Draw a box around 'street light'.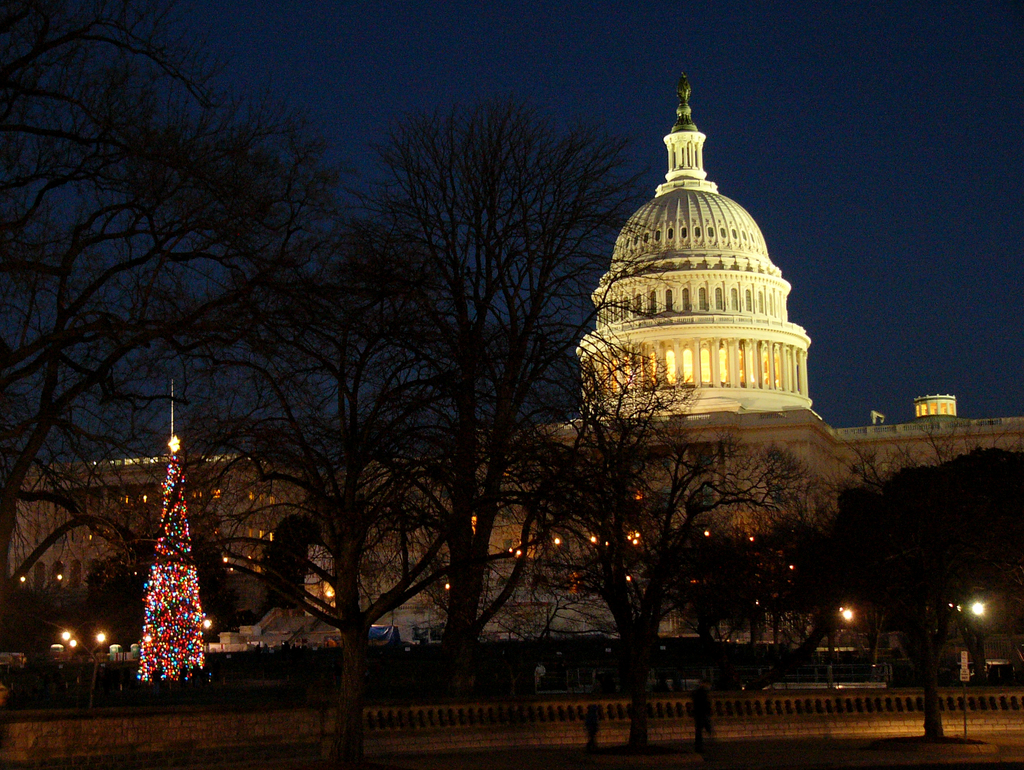
locate(56, 633, 81, 690).
